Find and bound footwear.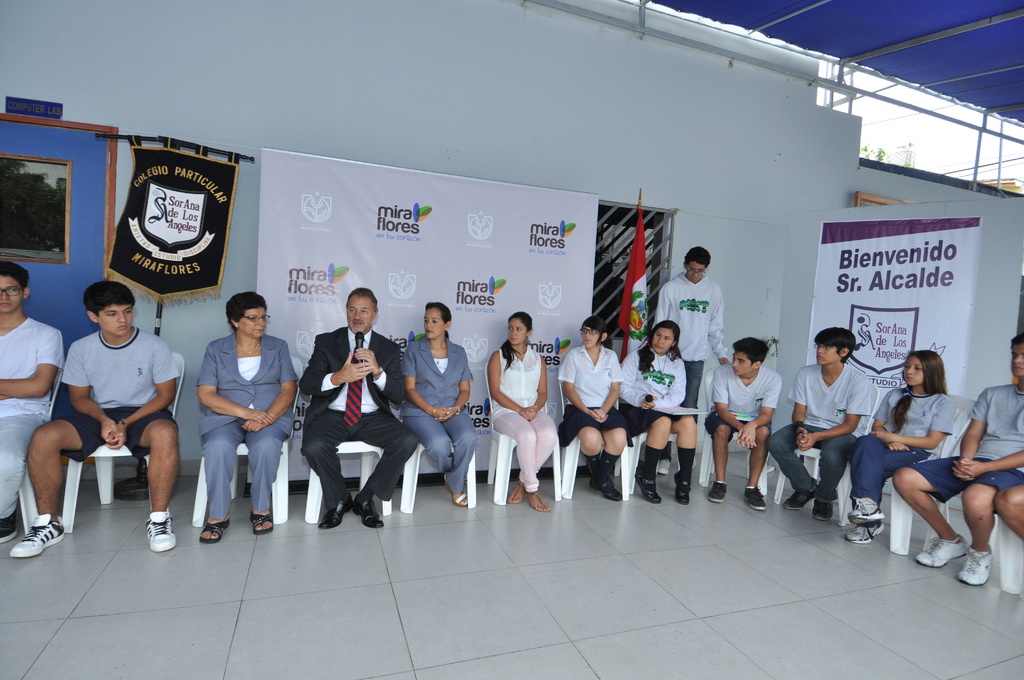
Bound: <box>143,512,177,551</box>.
